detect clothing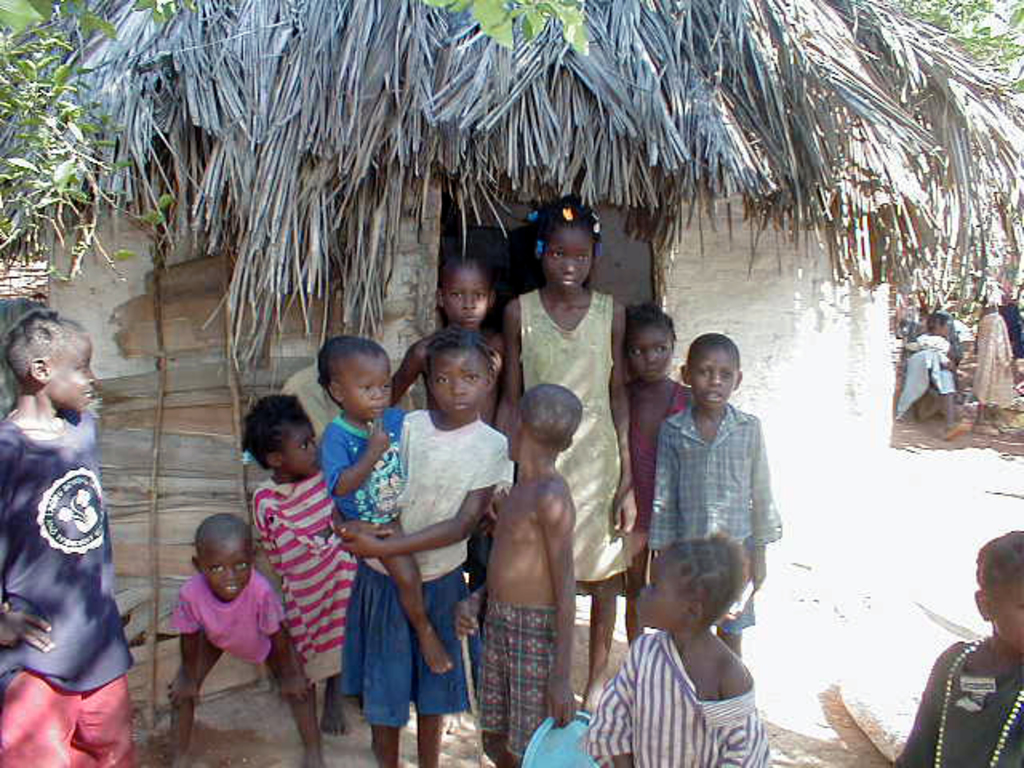
rect(893, 334, 960, 421)
